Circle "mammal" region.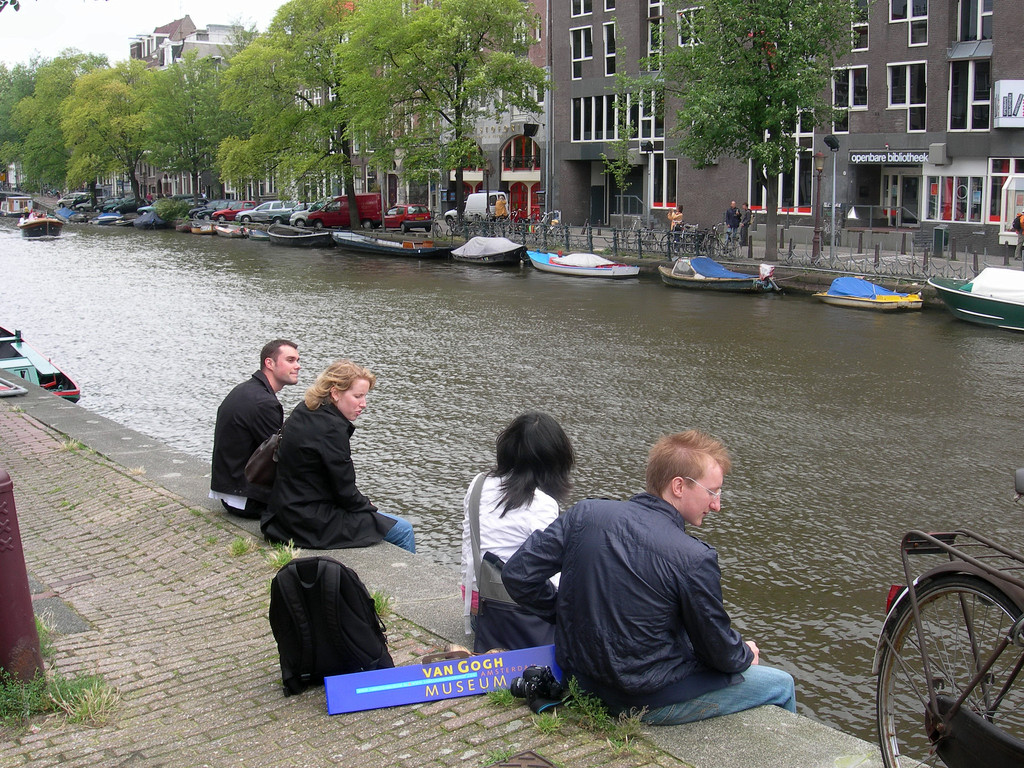
Region: locate(1014, 205, 1023, 262).
